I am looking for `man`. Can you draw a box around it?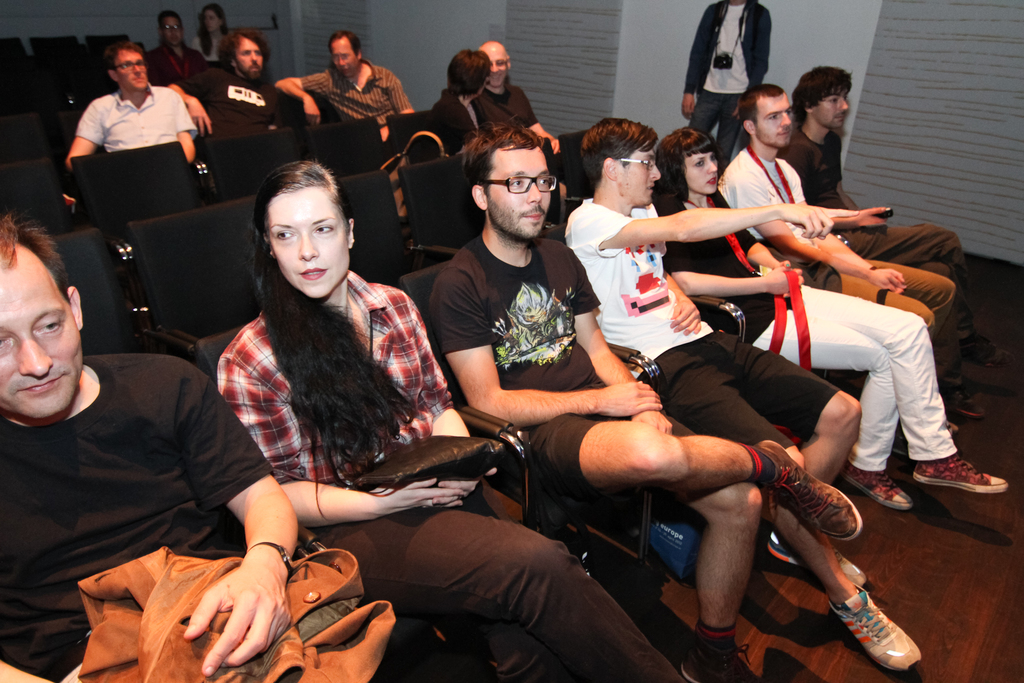
Sure, the bounding box is rect(425, 119, 865, 682).
